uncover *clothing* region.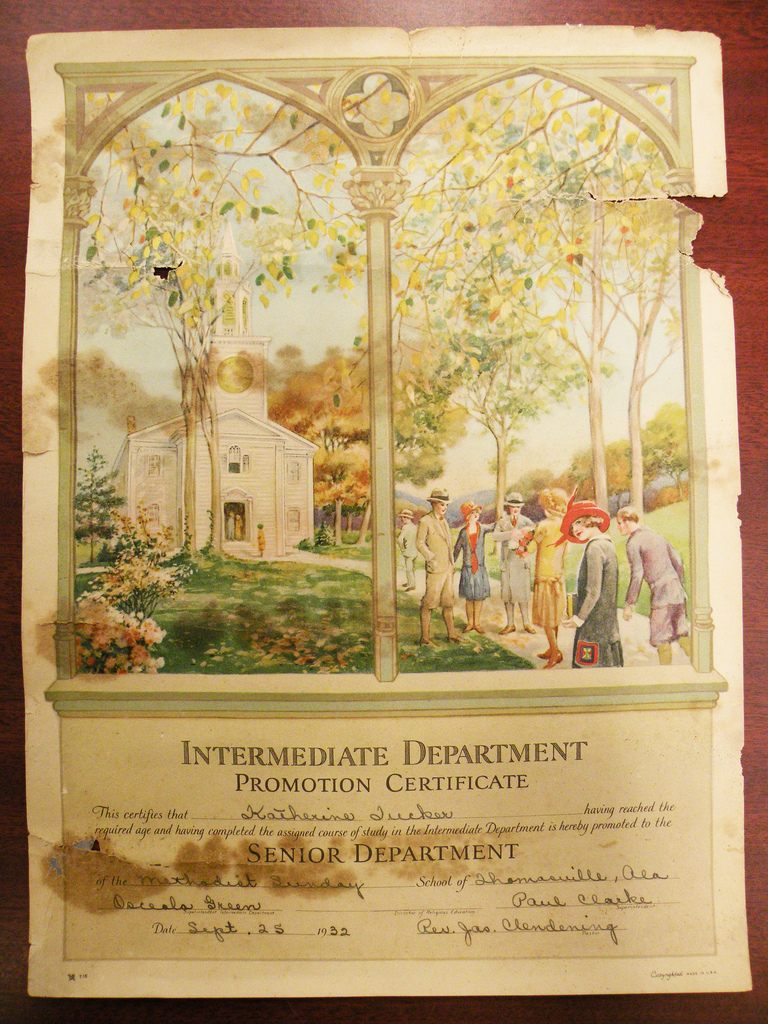
Uncovered: 222, 517, 236, 542.
